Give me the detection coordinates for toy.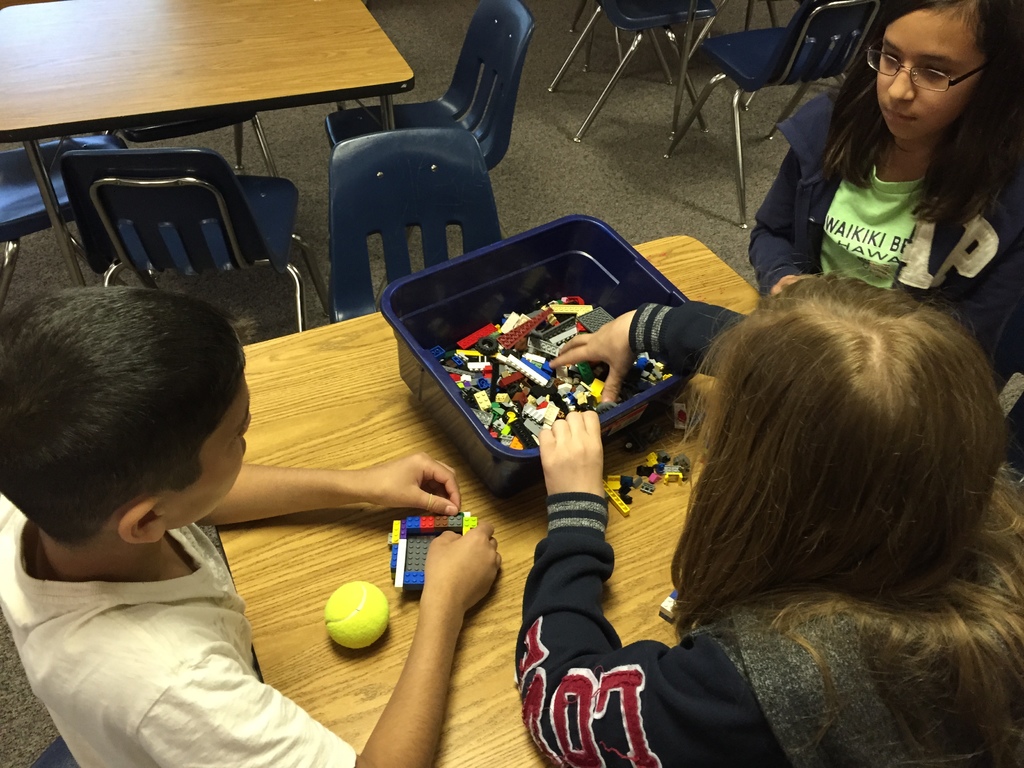
<bbox>631, 478, 644, 487</bbox>.
